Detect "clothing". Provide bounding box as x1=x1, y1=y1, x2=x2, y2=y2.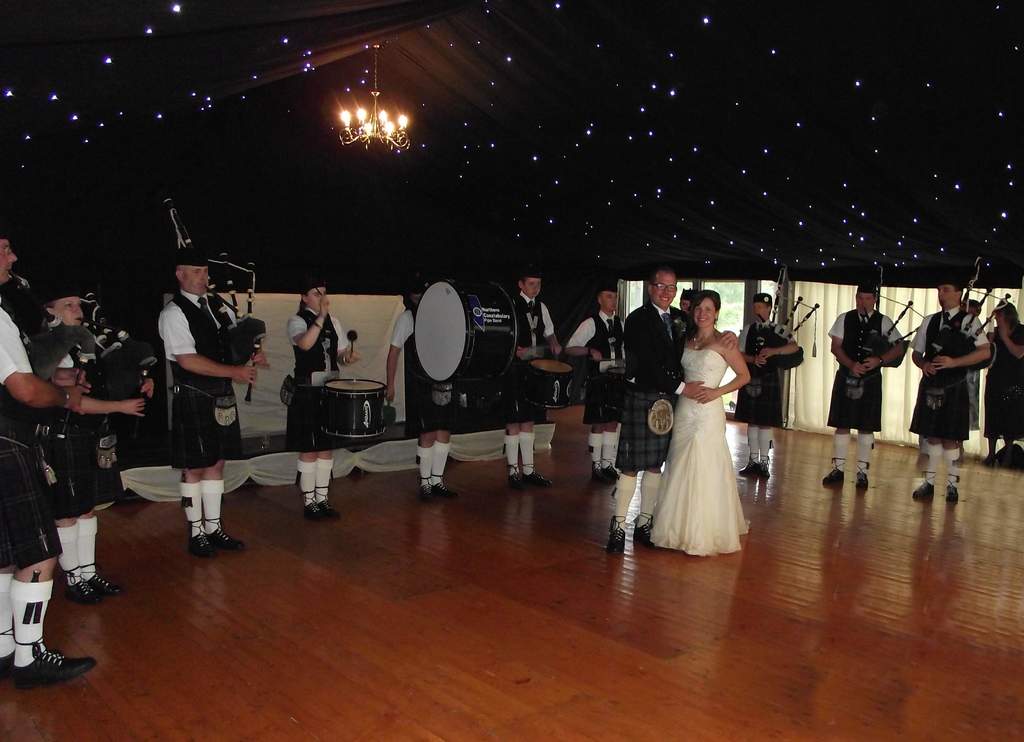
x1=924, y1=273, x2=994, y2=472.
